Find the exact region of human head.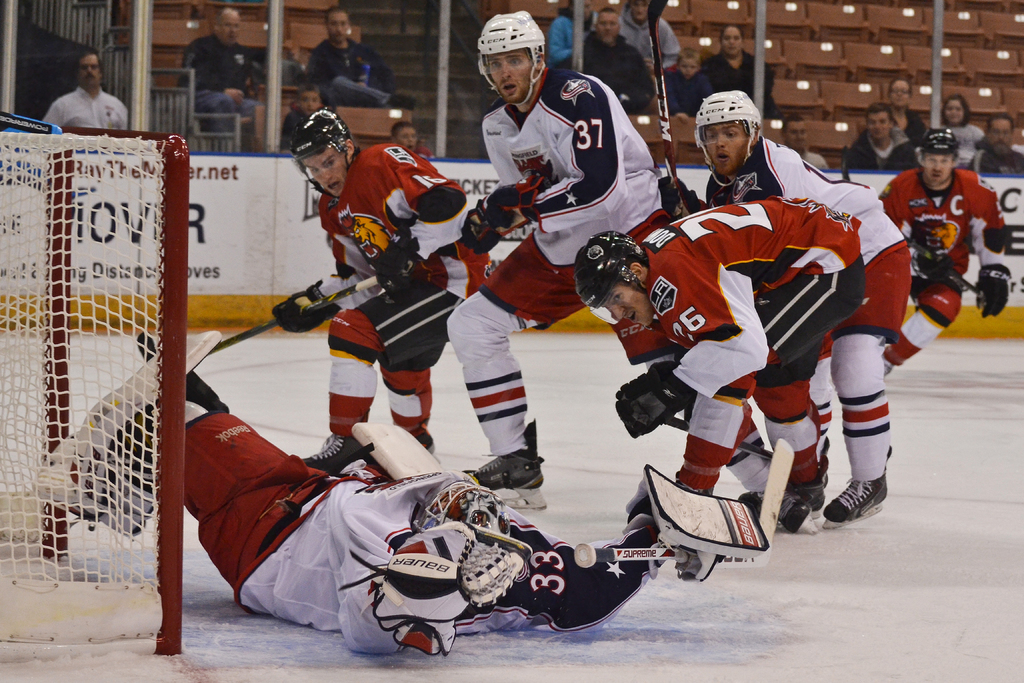
Exact region: {"left": 911, "top": 126, "right": 963, "bottom": 184}.
